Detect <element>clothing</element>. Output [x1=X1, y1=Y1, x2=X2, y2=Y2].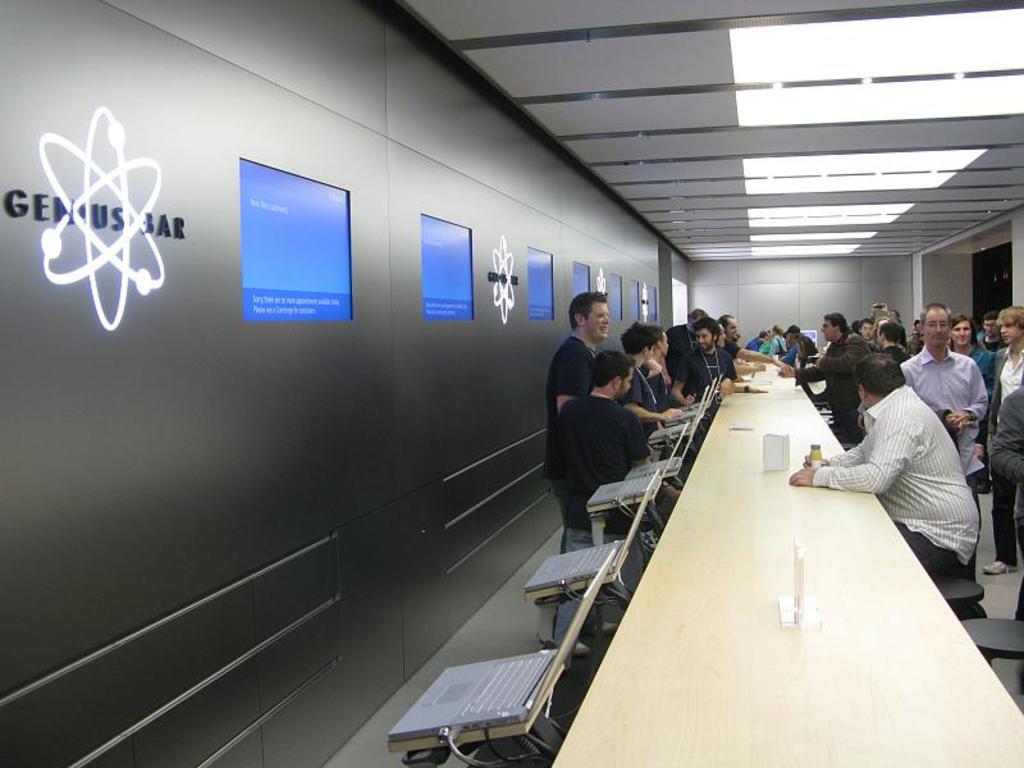
[x1=677, y1=339, x2=748, y2=411].
